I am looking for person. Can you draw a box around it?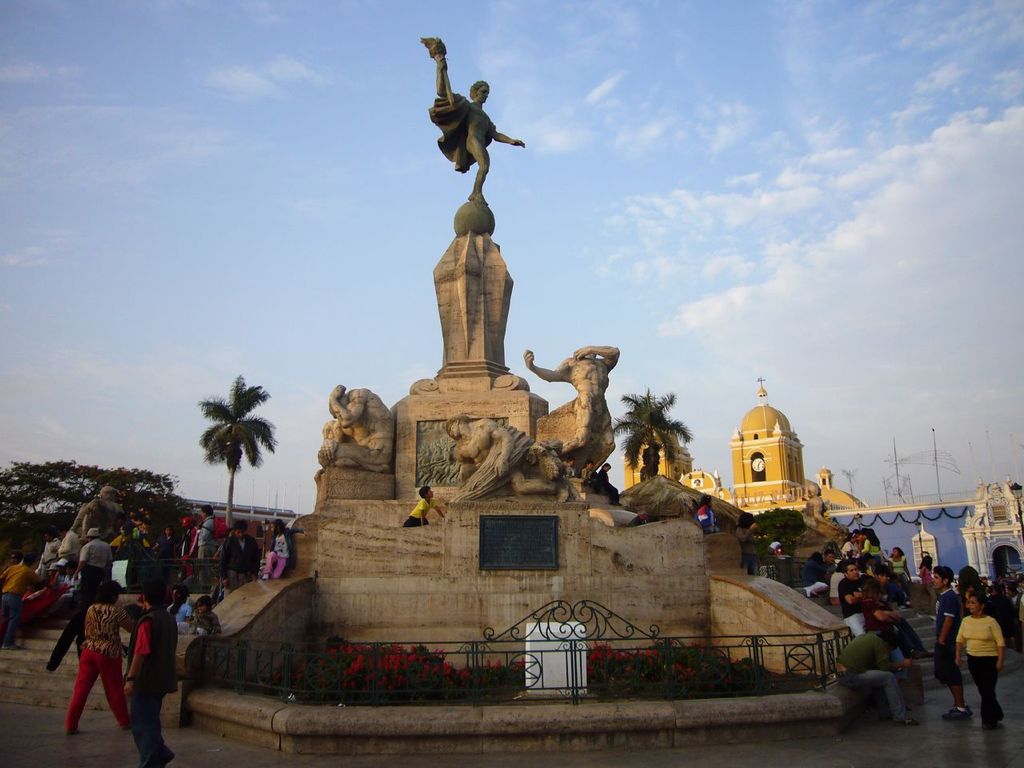
Sure, the bounding box is (left=0, top=549, right=39, bottom=639).
